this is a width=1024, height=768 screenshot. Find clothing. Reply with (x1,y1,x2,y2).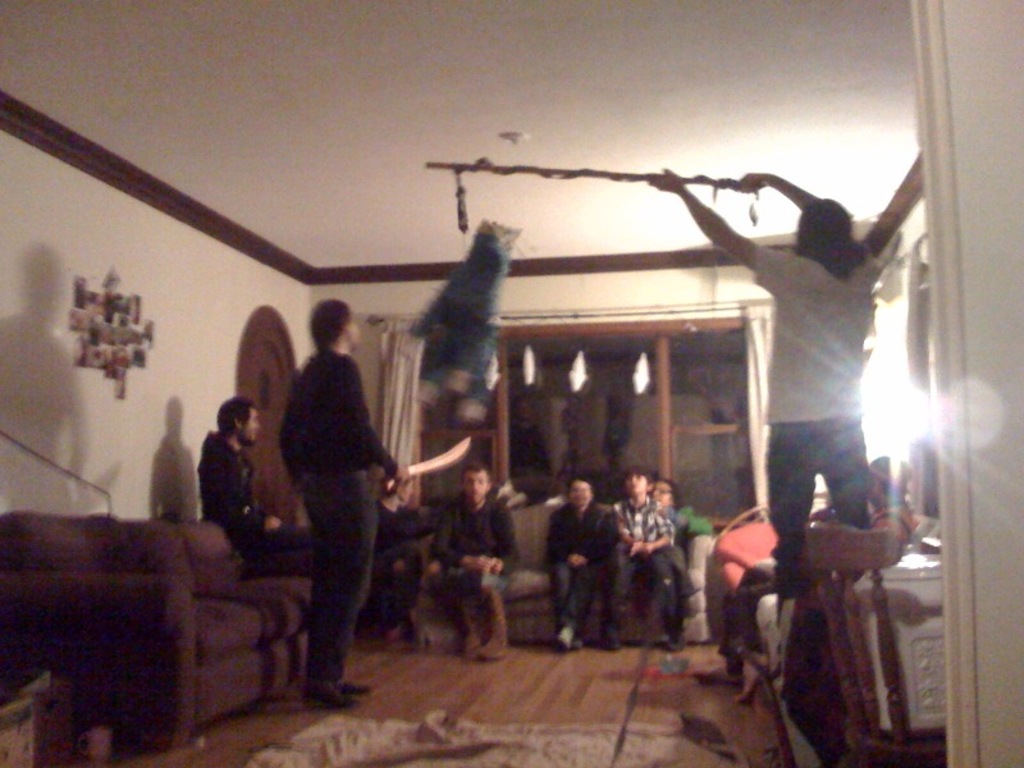
(753,243,865,570).
